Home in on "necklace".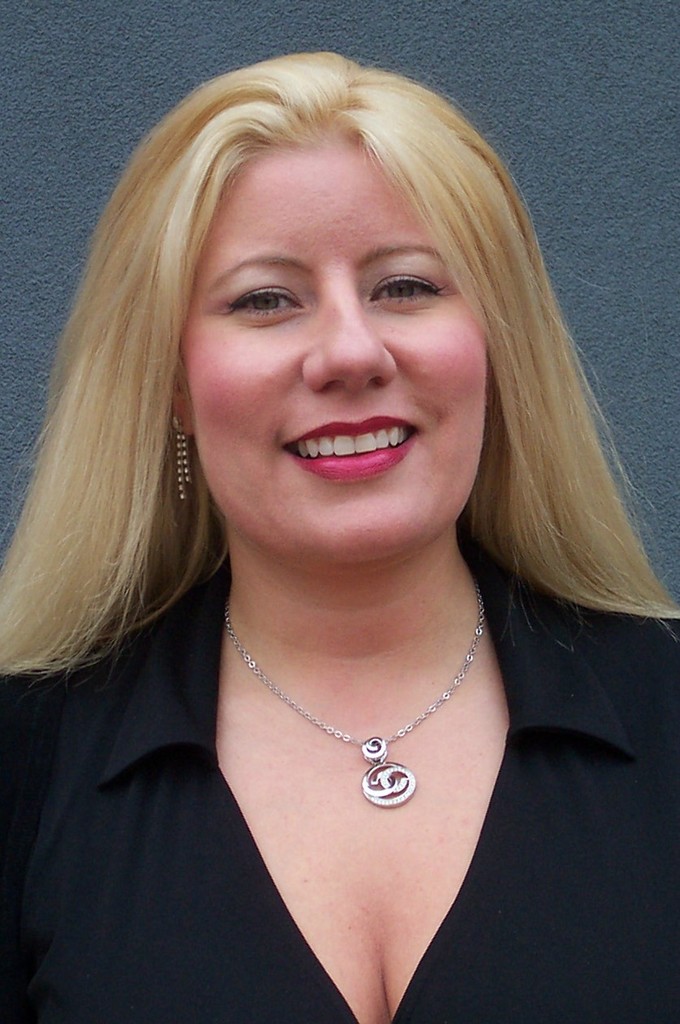
Homed in at (220, 580, 486, 847).
